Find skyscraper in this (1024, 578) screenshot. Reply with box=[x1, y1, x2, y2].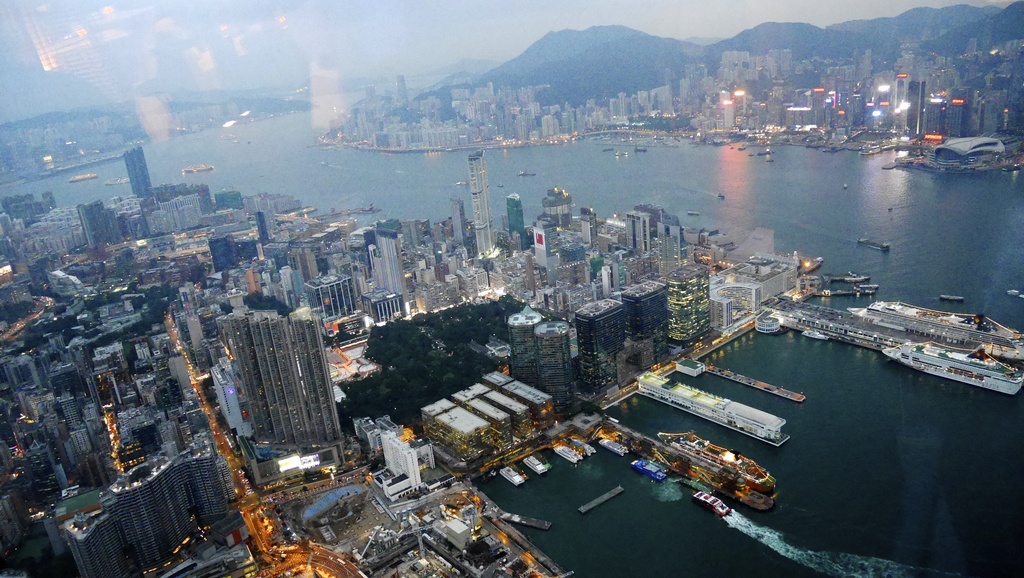
box=[910, 76, 921, 144].
